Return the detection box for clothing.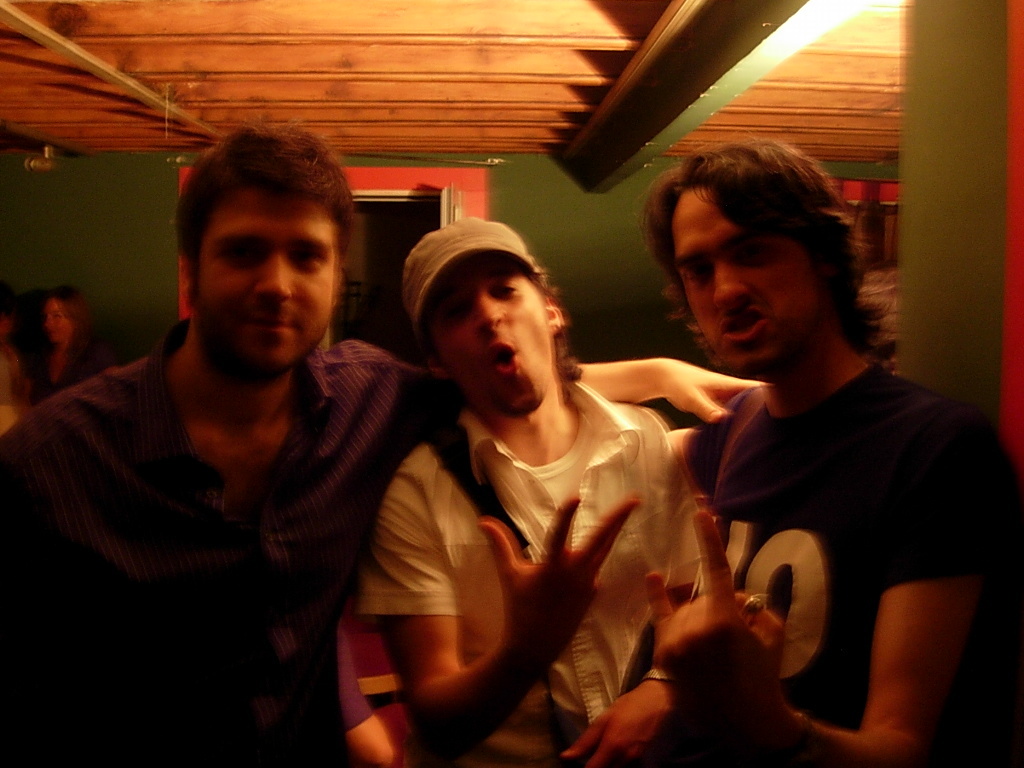
left=668, top=282, right=999, bottom=743.
